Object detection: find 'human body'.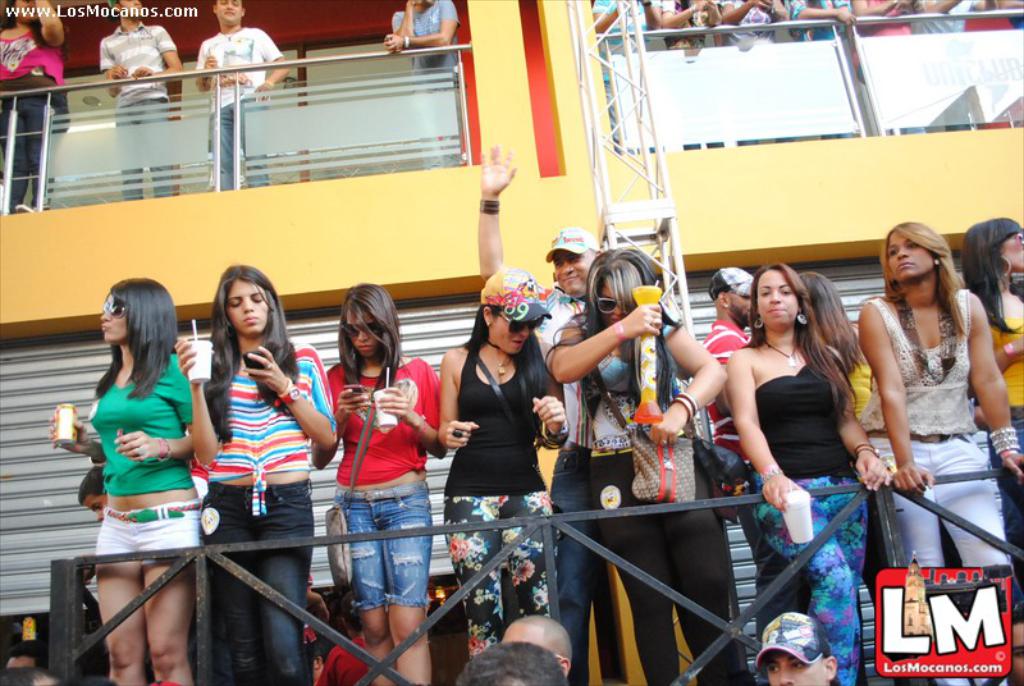
bbox=(549, 308, 730, 682).
